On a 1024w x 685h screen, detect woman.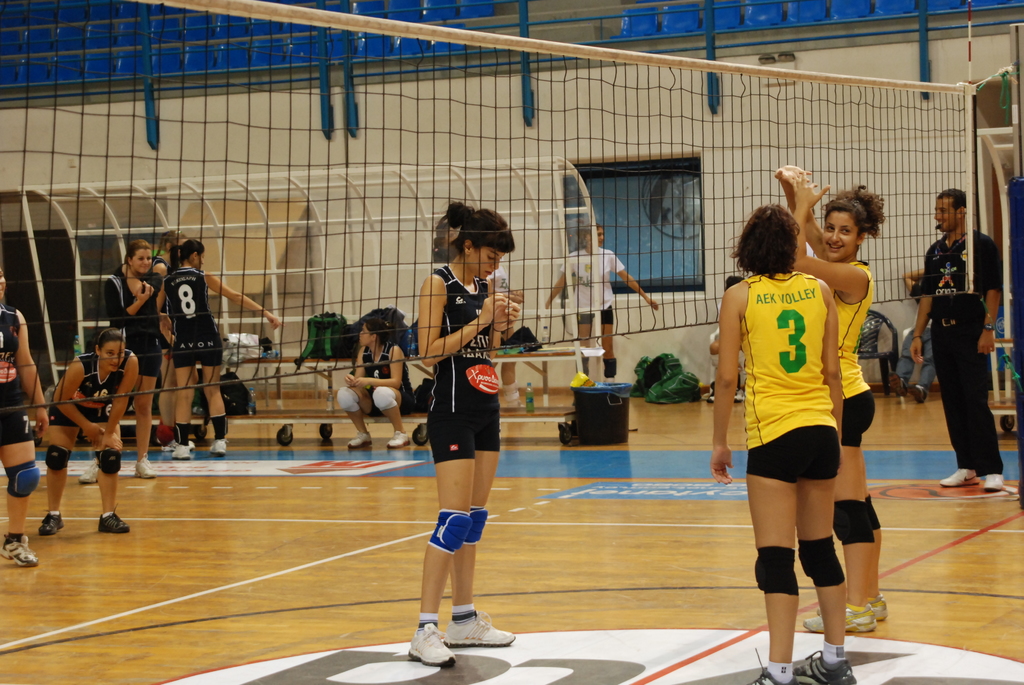
detection(774, 164, 890, 636).
